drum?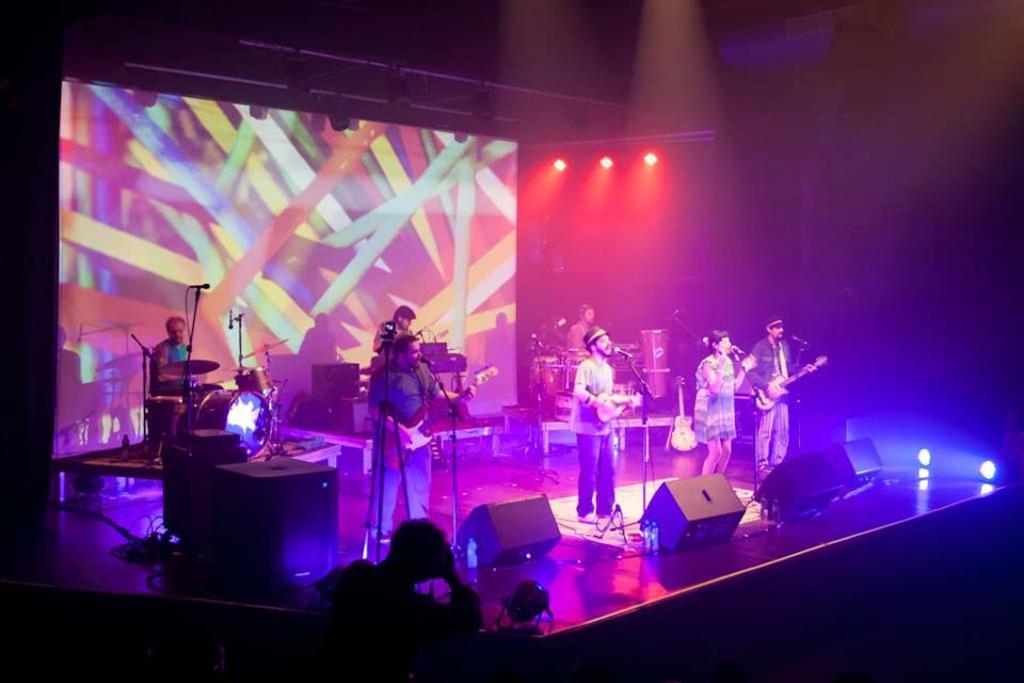
(left=528, top=356, right=559, bottom=416)
